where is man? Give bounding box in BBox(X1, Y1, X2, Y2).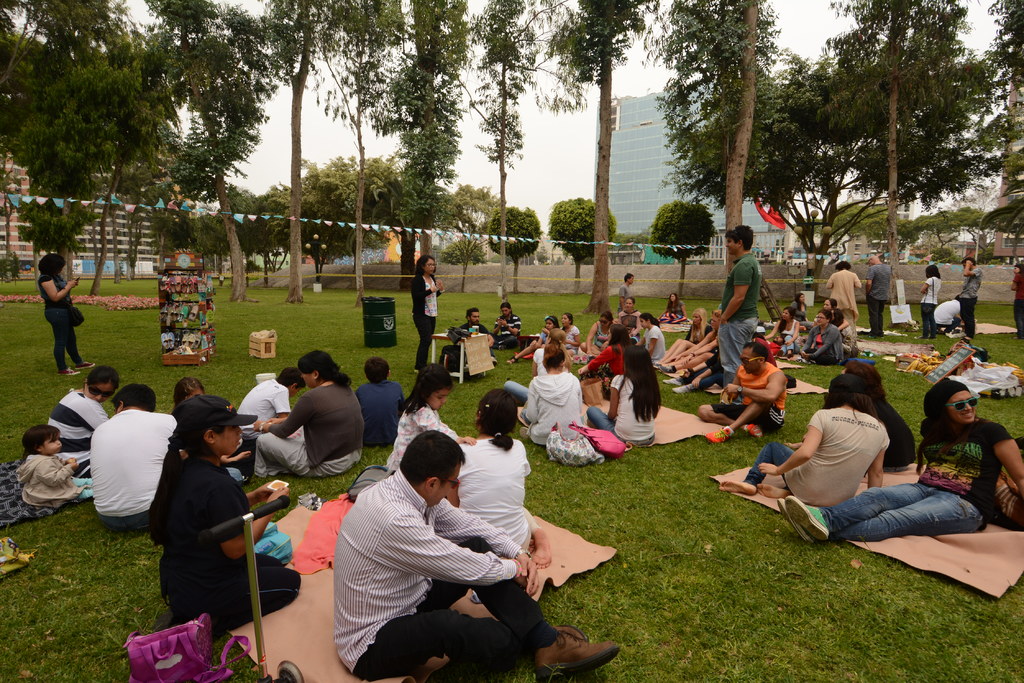
BBox(86, 383, 243, 532).
